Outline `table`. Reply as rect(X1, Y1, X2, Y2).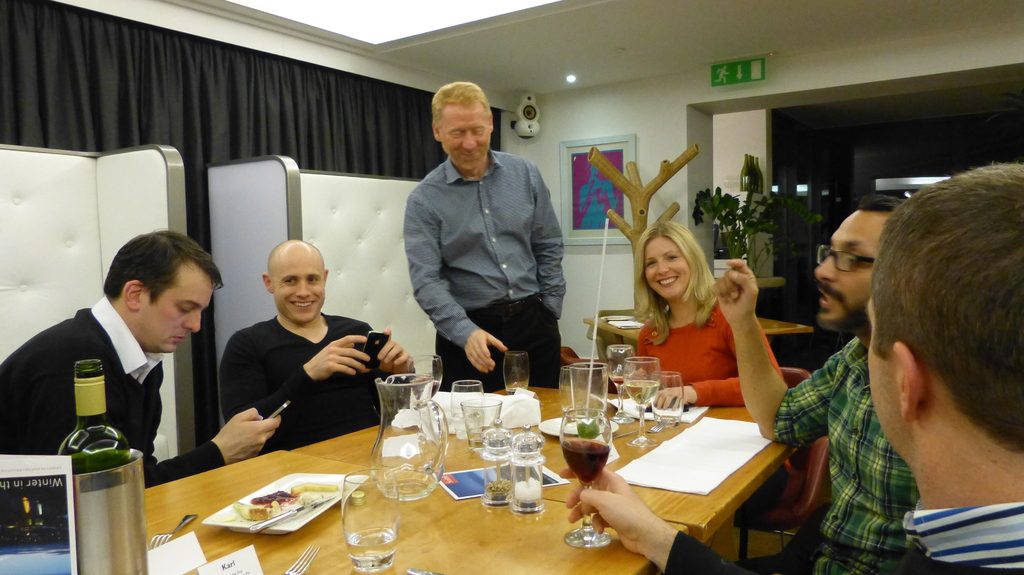
rect(279, 375, 860, 569).
